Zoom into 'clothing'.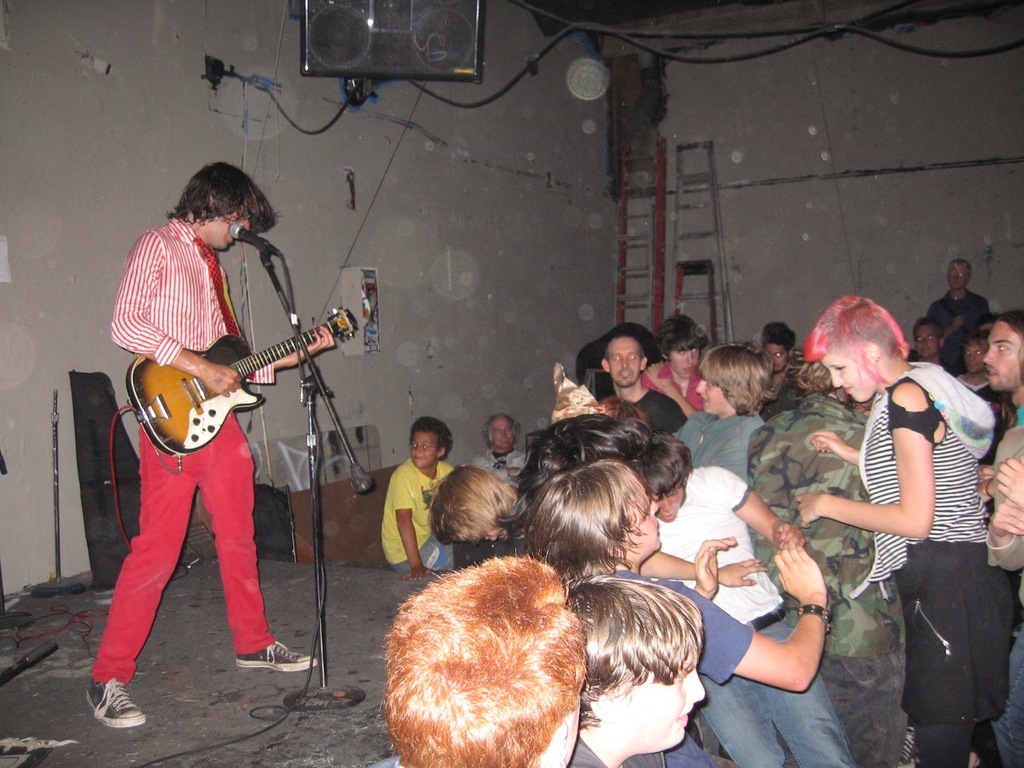
Zoom target: <box>896,538,1018,767</box>.
